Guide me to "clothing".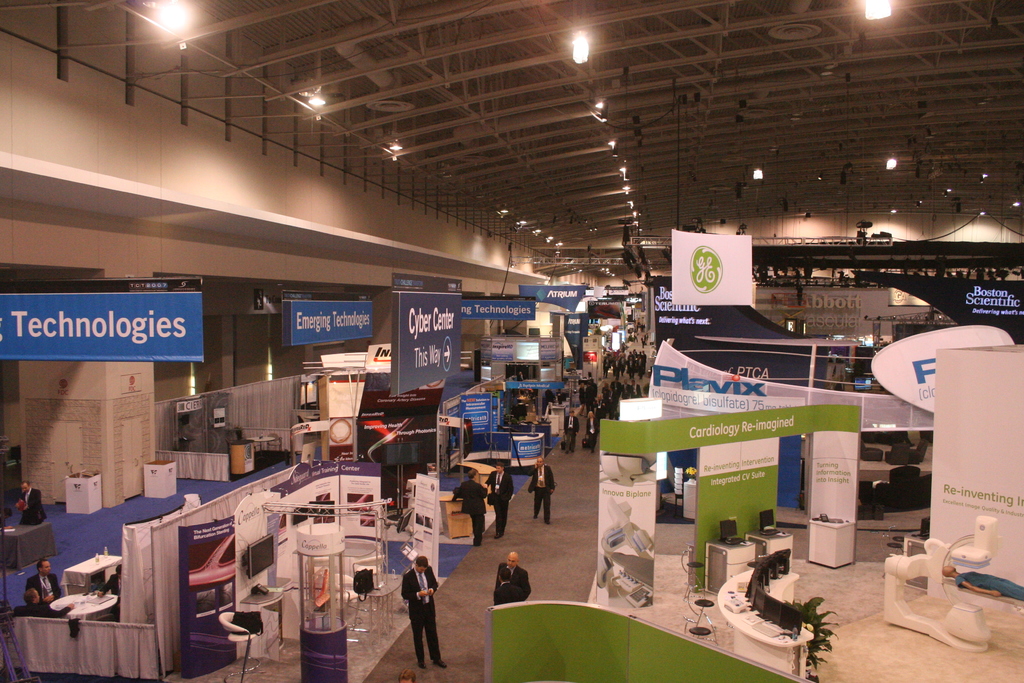
Guidance: bbox(399, 568, 441, 663).
